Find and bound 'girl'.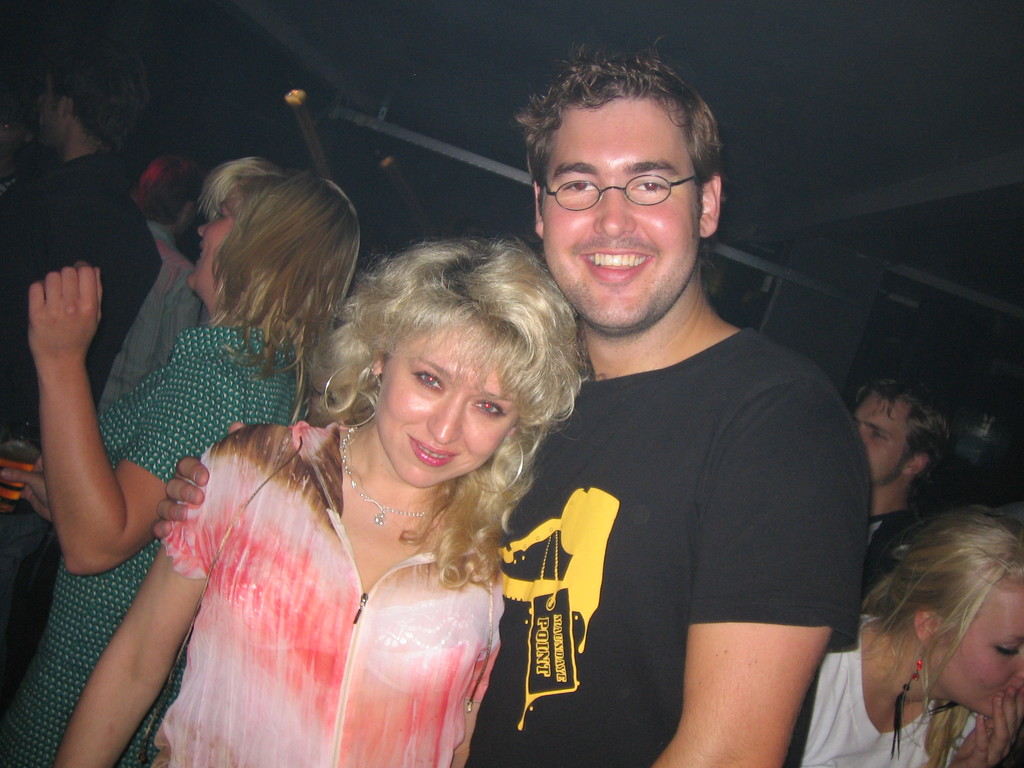
Bound: box=[820, 511, 1023, 767].
